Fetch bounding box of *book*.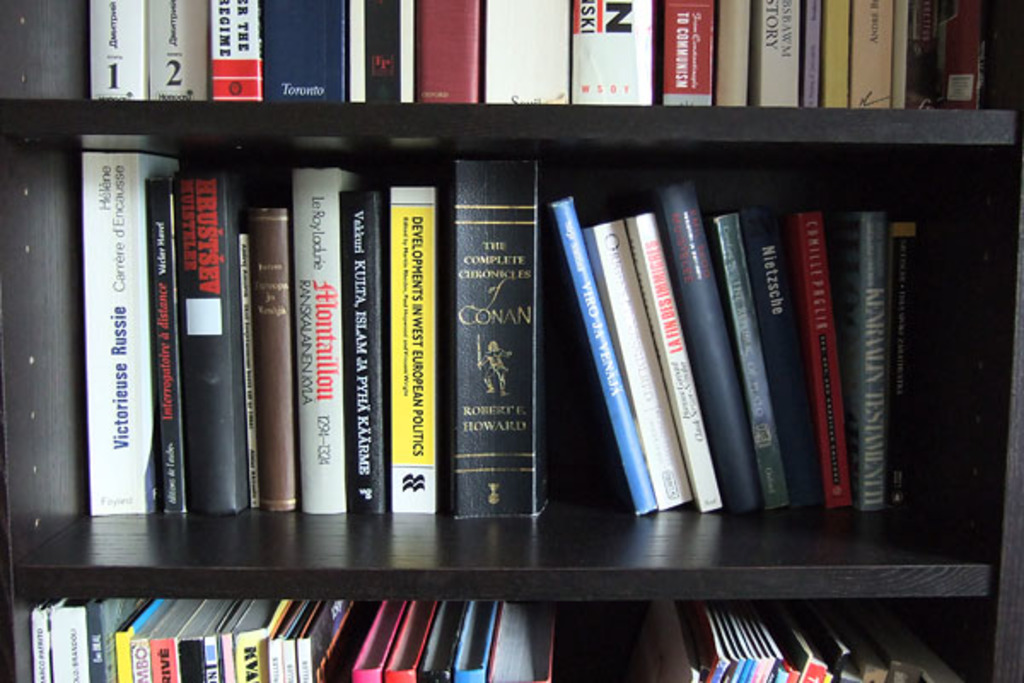
Bbox: Rect(841, 210, 887, 505).
